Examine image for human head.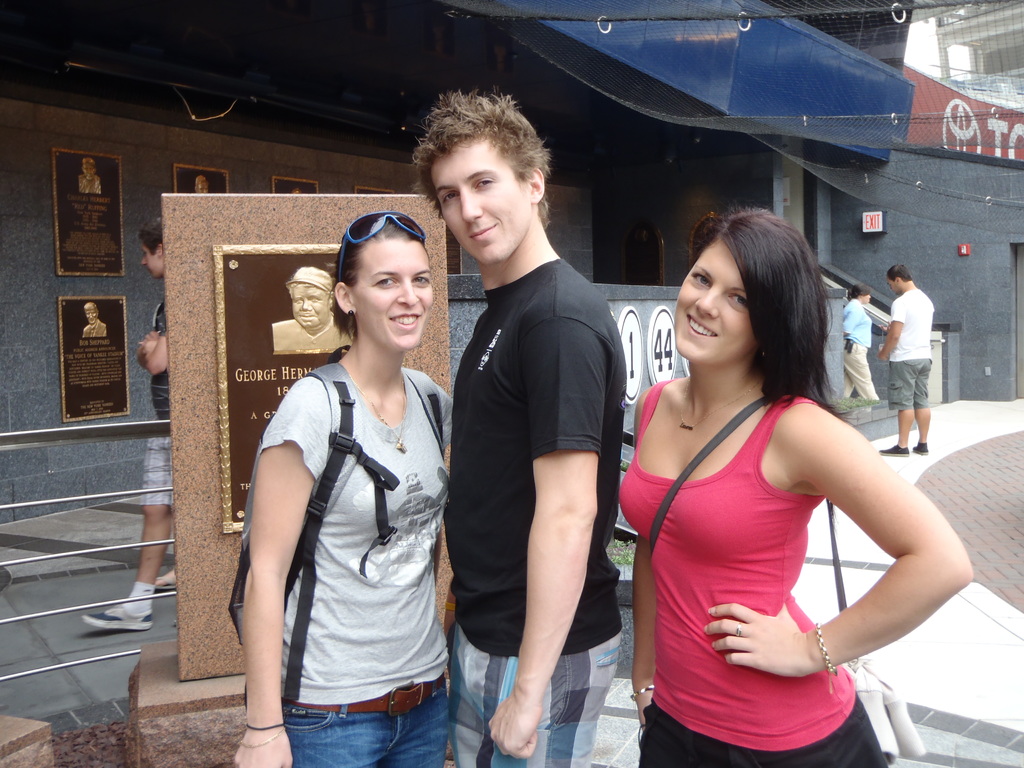
Examination result: bbox(851, 282, 868, 304).
